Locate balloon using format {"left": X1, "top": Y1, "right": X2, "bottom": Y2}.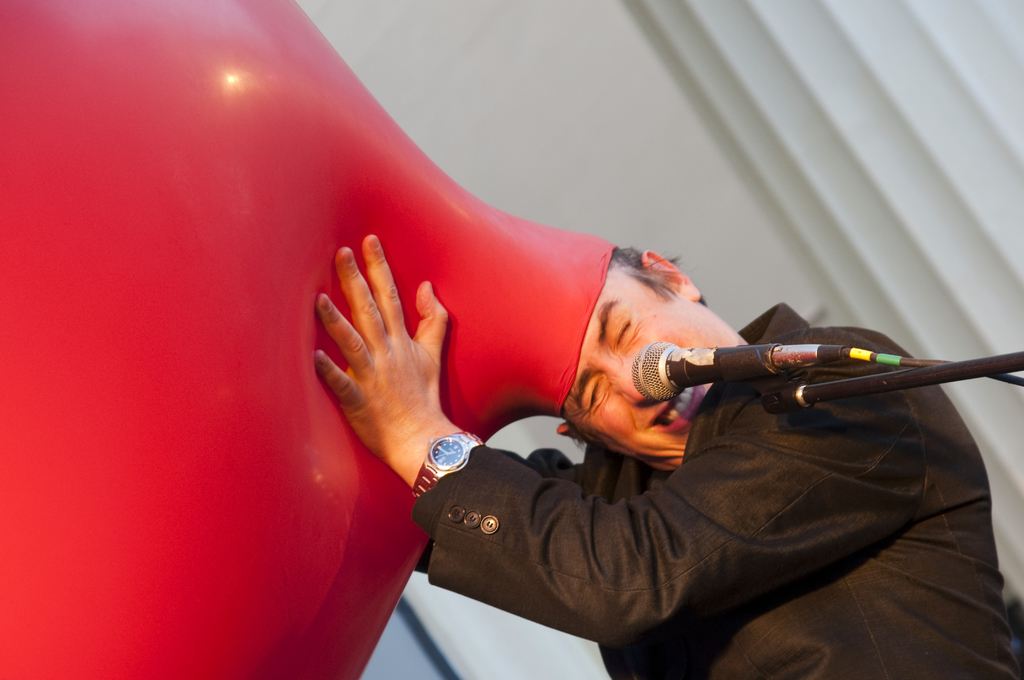
{"left": 0, "top": 0, "right": 616, "bottom": 679}.
